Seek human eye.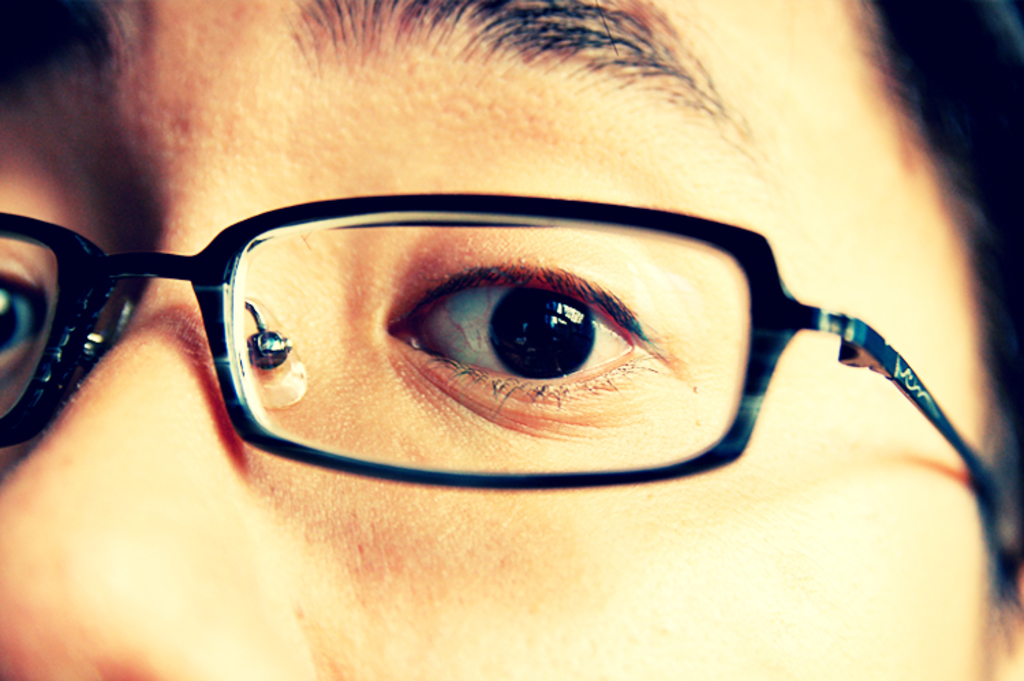
bbox=(0, 252, 52, 383).
